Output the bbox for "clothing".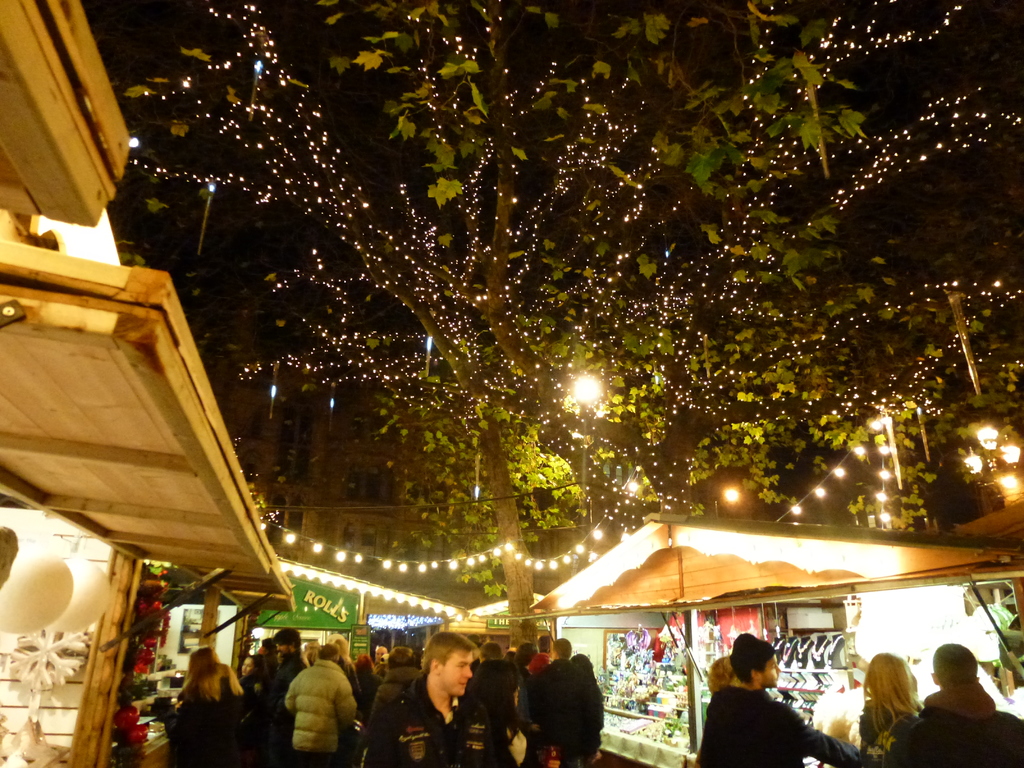
(left=171, top=689, right=263, bottom=767).
